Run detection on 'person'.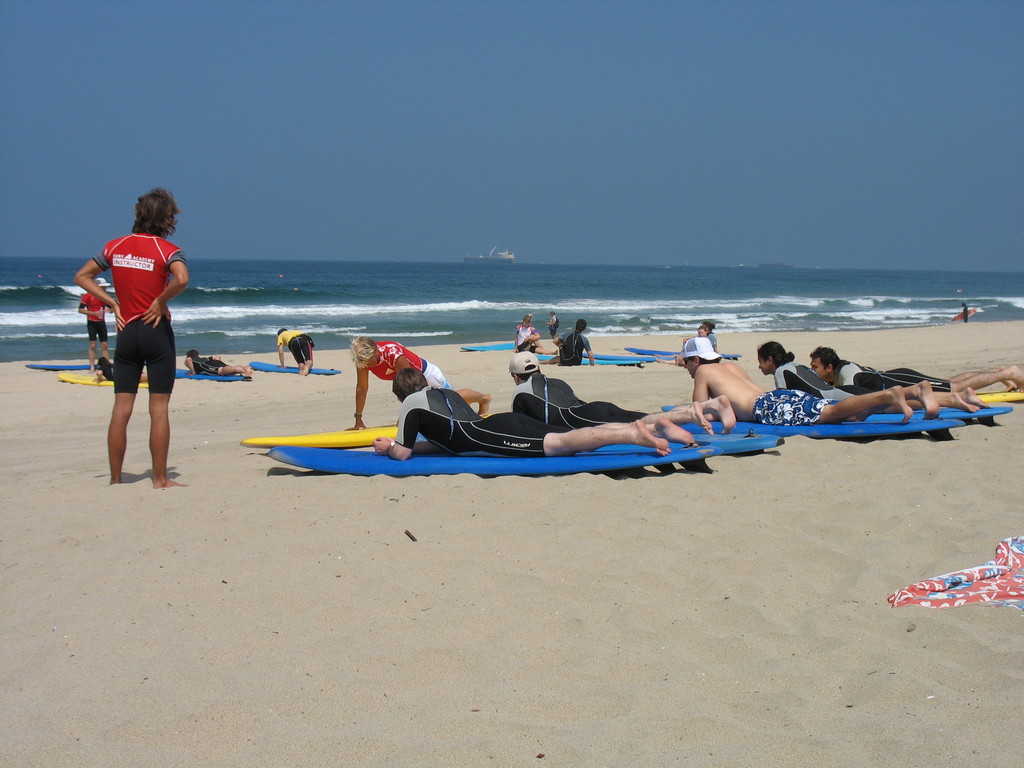
Result: locate(514, 346, 728, 434).
